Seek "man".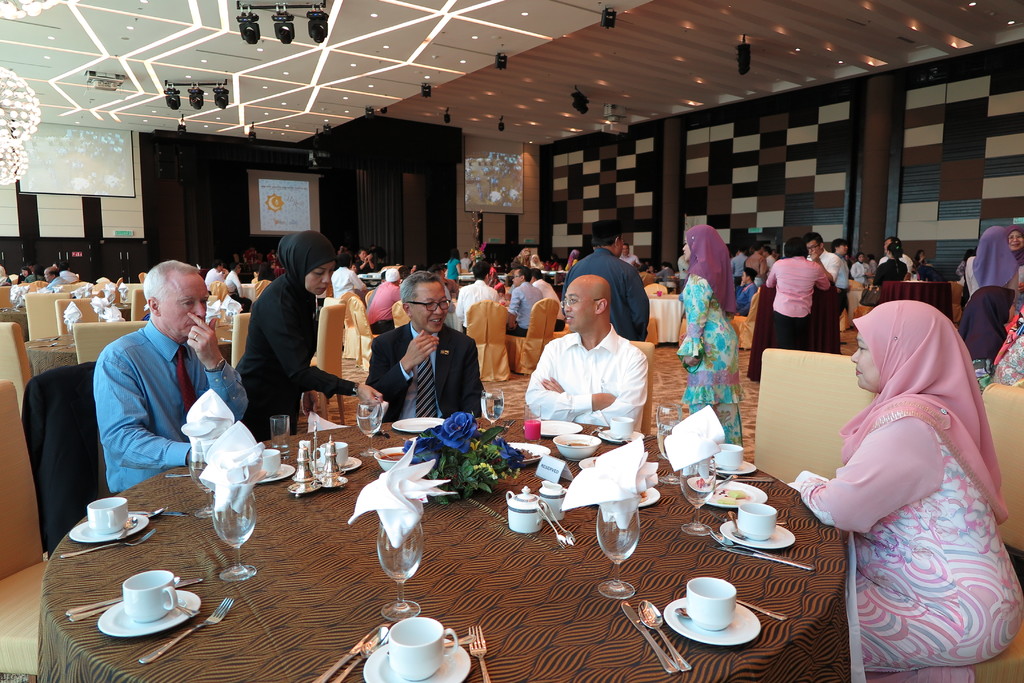
(451, 262, 497, 335).
